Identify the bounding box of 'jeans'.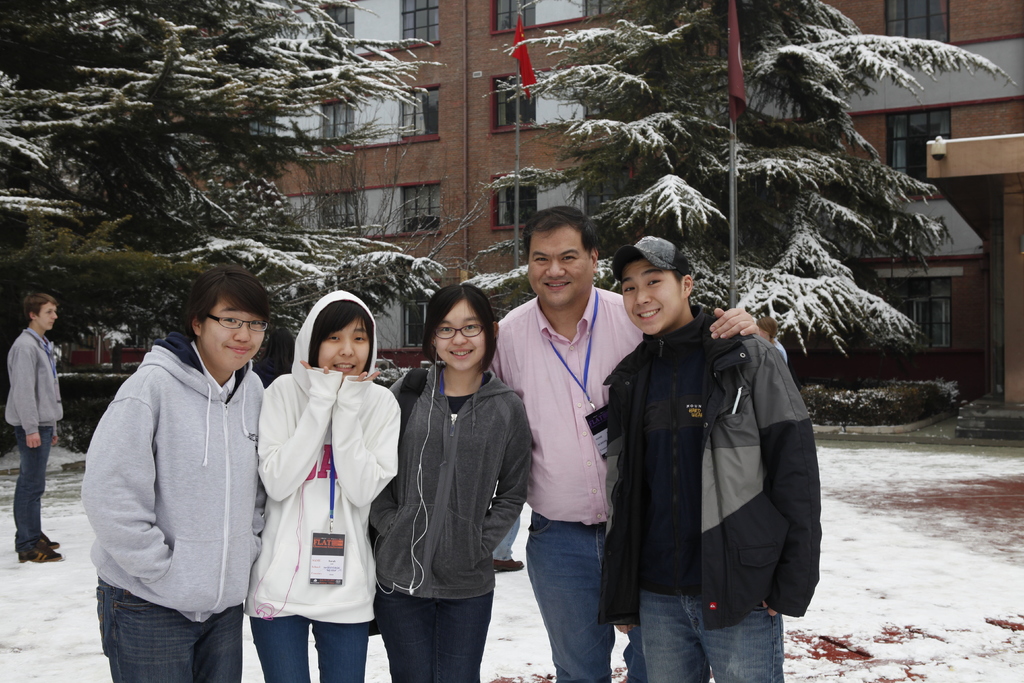
[x1=95, y1=581, x2=243, y2=682].
